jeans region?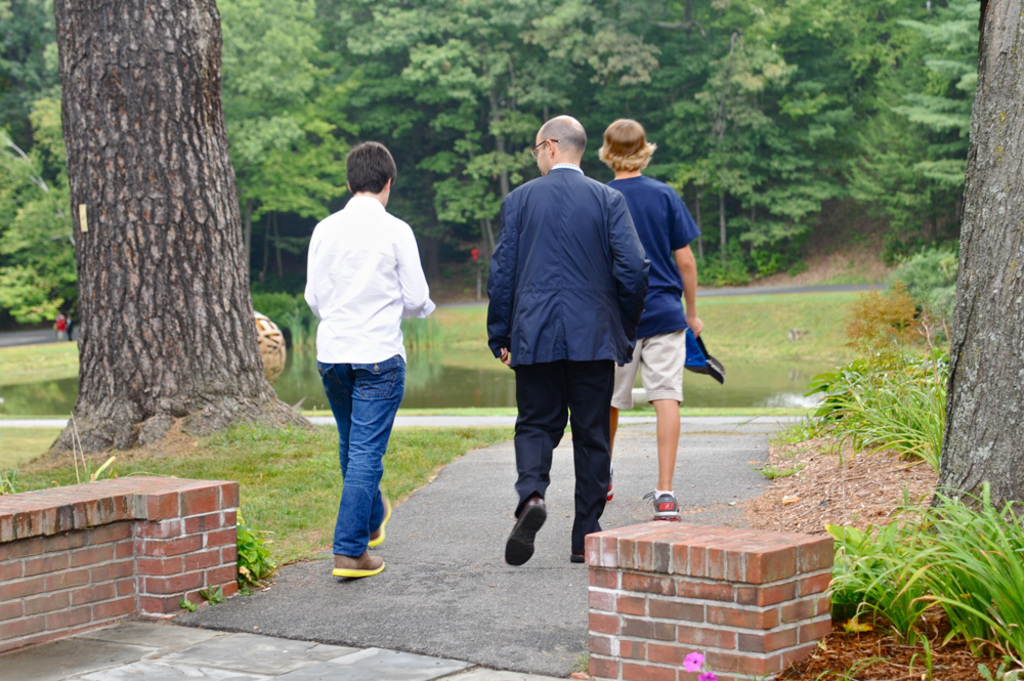
(314,345,404,577)
